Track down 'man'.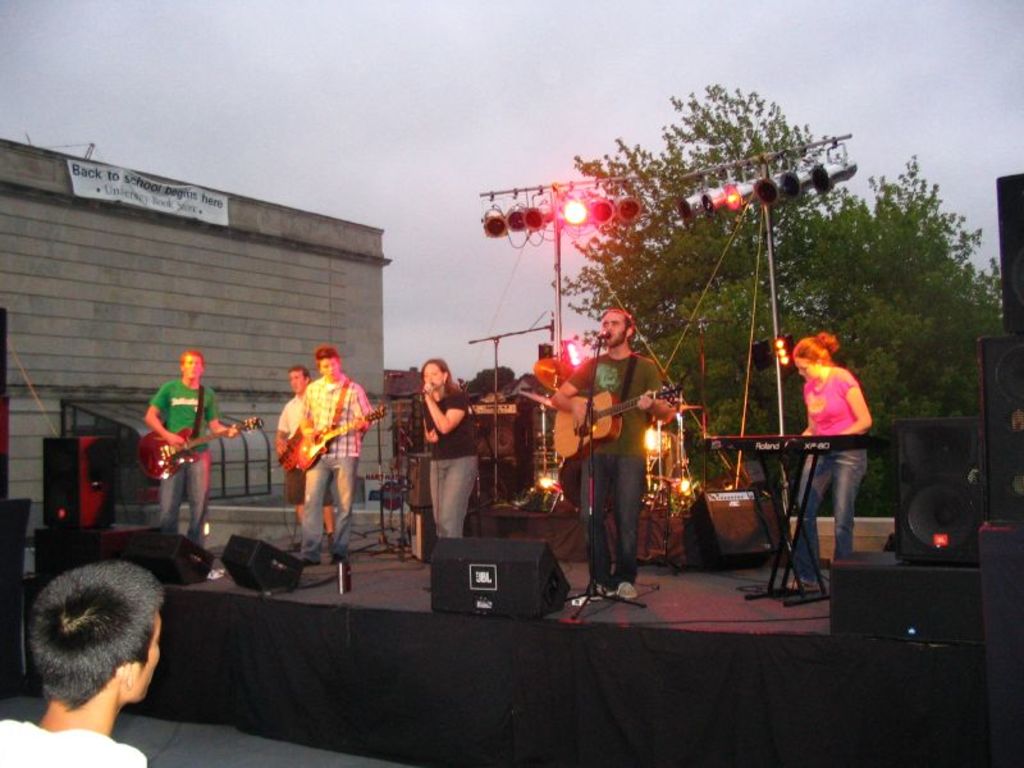
Tracked to 276/366/337/540.
